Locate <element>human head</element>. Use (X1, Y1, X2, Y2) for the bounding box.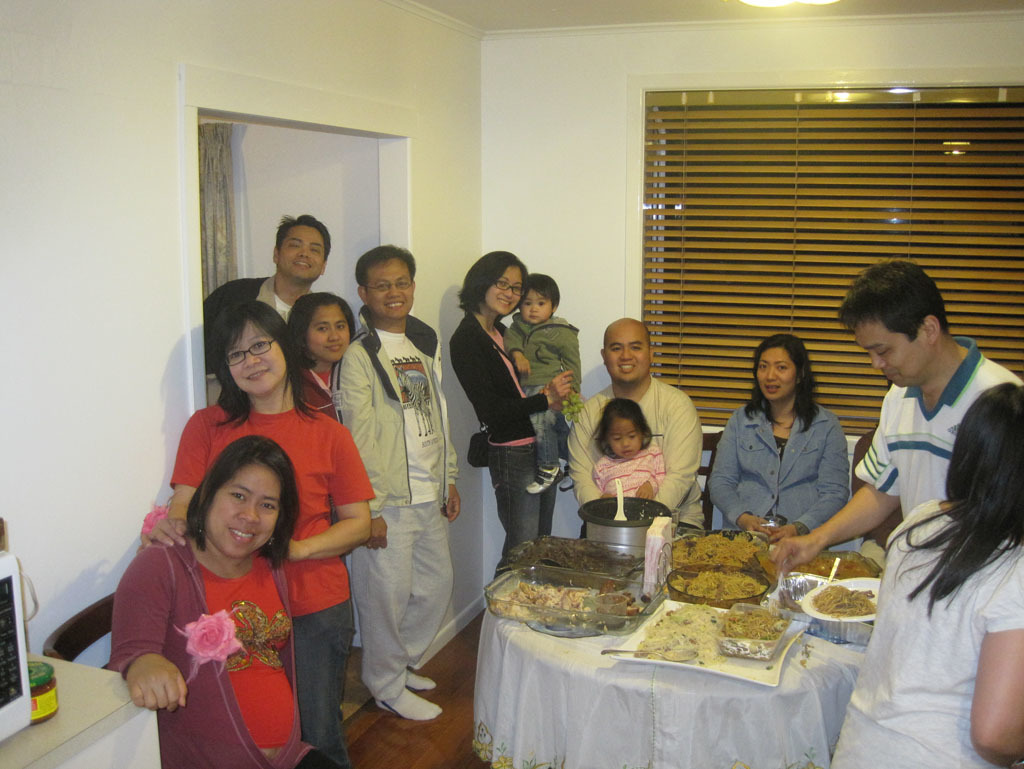
(754, 335, 822, 404).
